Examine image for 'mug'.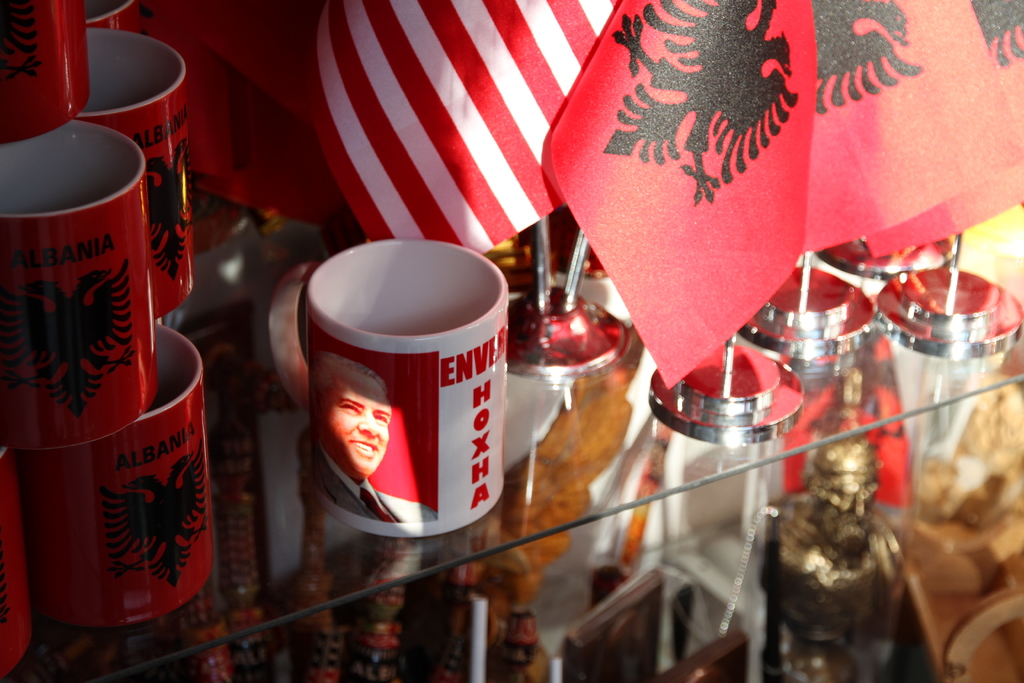
Examination result: 270 236 510 536.
